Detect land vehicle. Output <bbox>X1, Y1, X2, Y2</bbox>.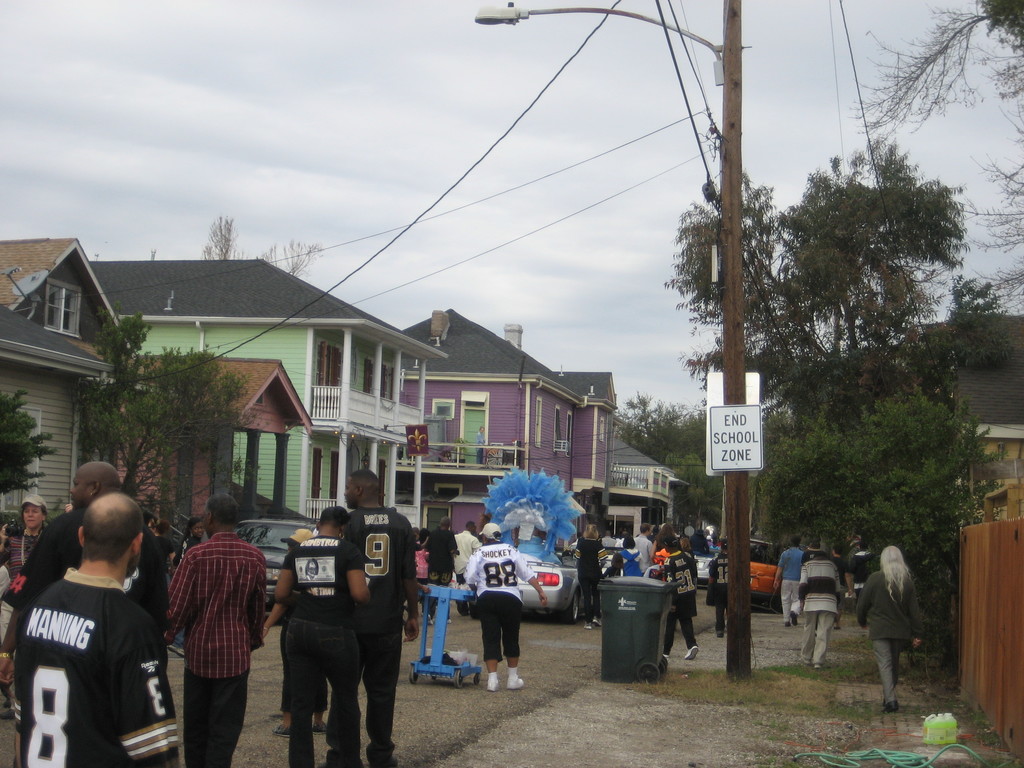
<bbox>751, 532, 781, 610</bbox>.
